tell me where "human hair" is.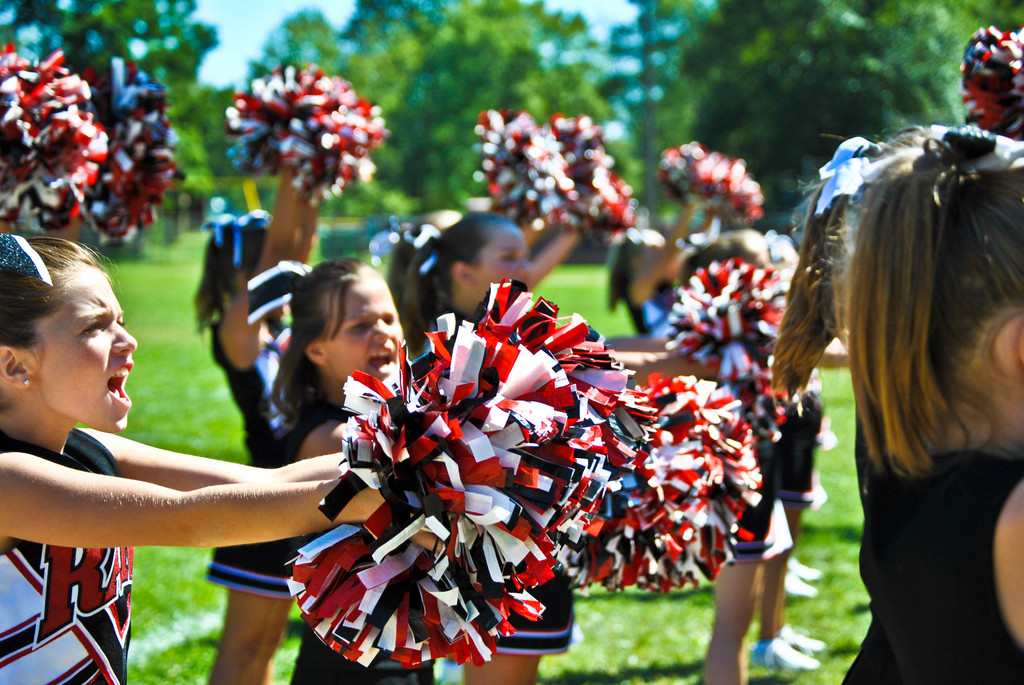
"human hair" is at bbox=(677, 222, 753, 287).
